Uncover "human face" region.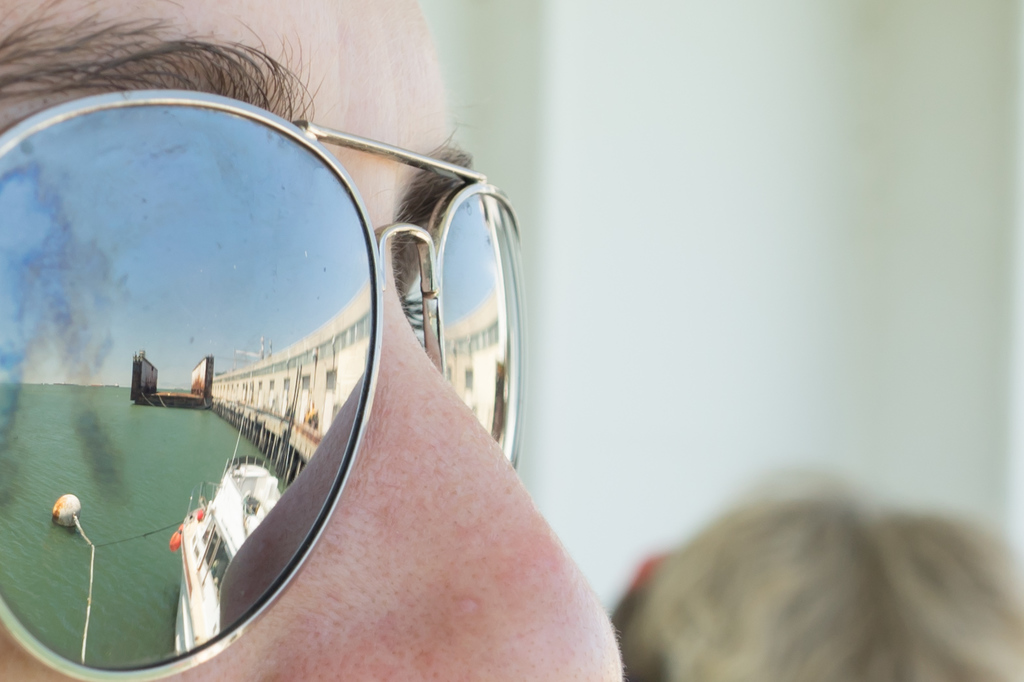
Uncovered: rect(0, 0, 617, 681).
